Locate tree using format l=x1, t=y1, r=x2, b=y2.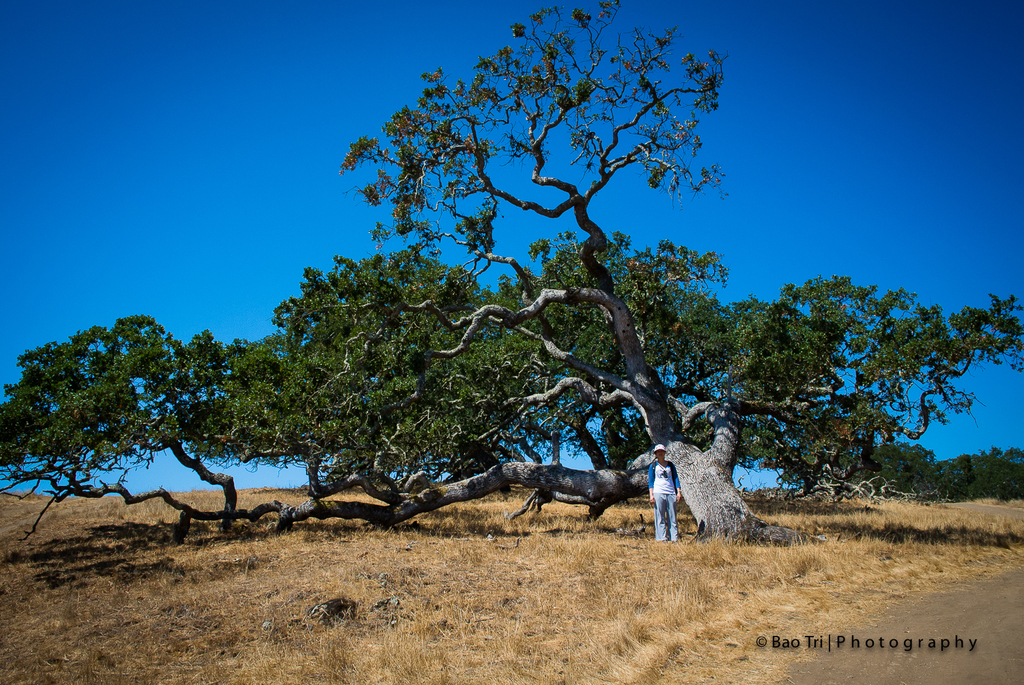
l=0, t=5, r=1023, b=547.
